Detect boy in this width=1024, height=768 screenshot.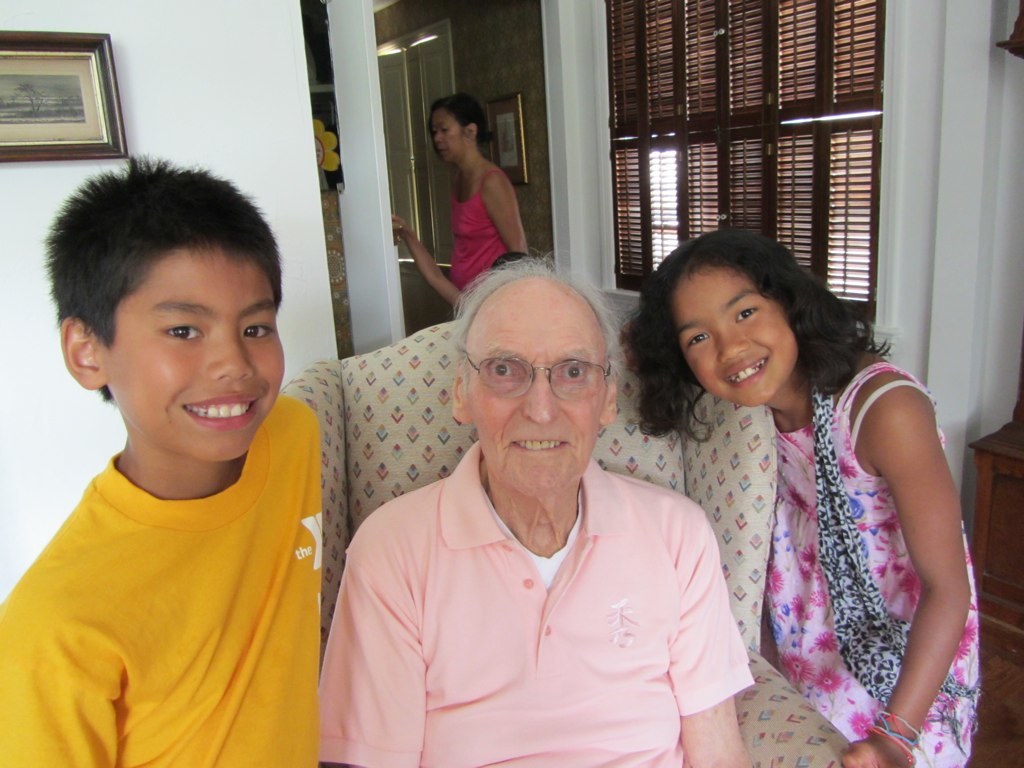
Detection: (left=0, top=160, right=335, bottom=767).
